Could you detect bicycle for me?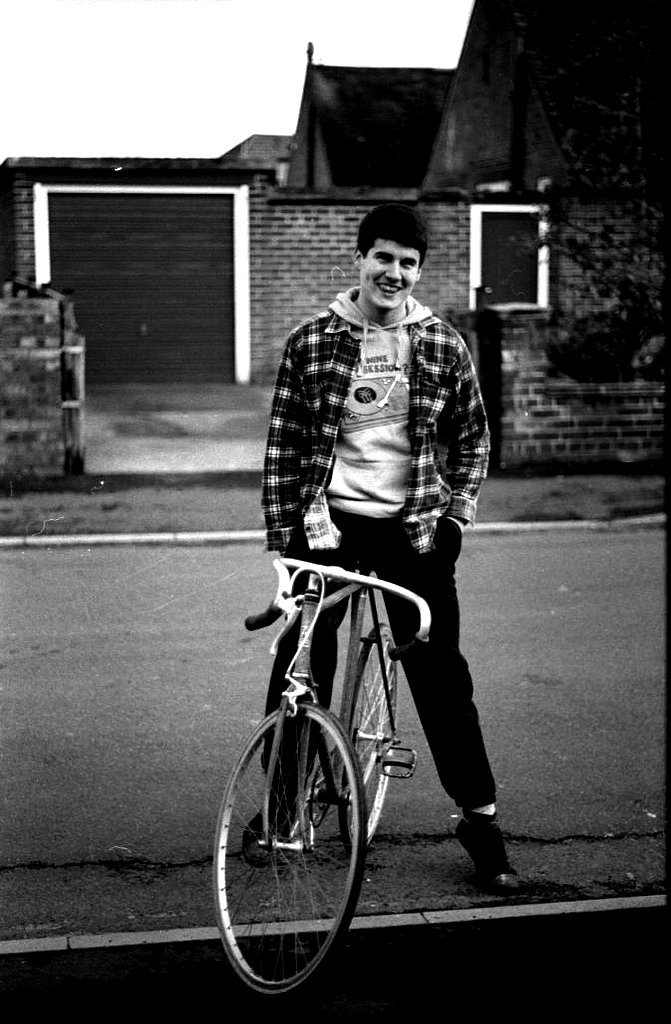
Detection result: {"left": 199, "top": 514, "right": 467, "bottom": 1001}.
